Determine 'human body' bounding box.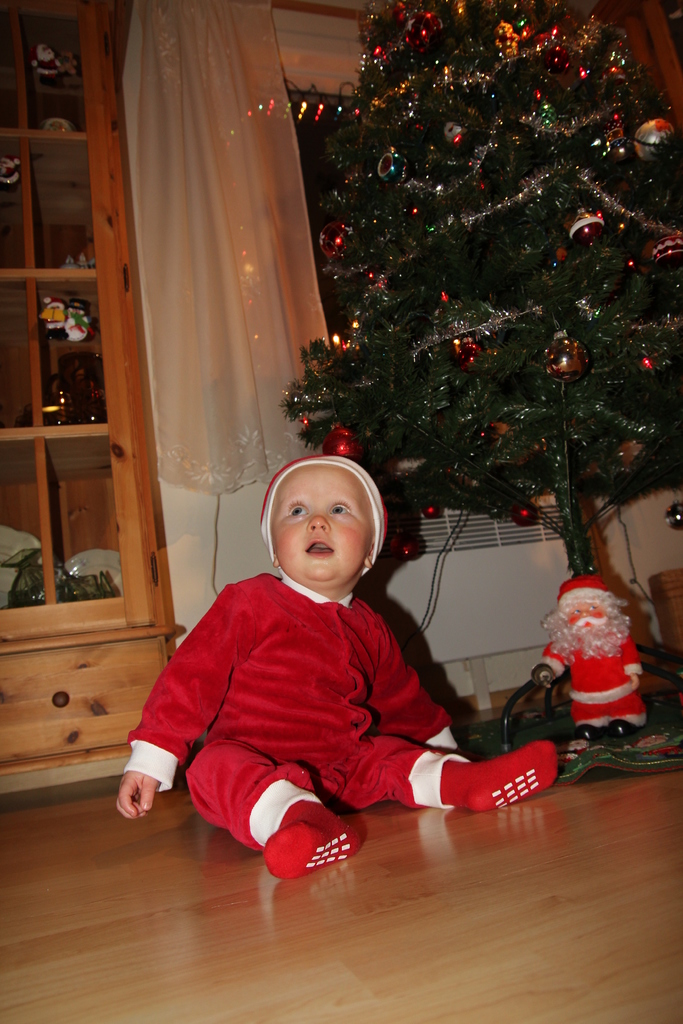
Determined: x1=143, y1=440, x2=509, y2=919.
